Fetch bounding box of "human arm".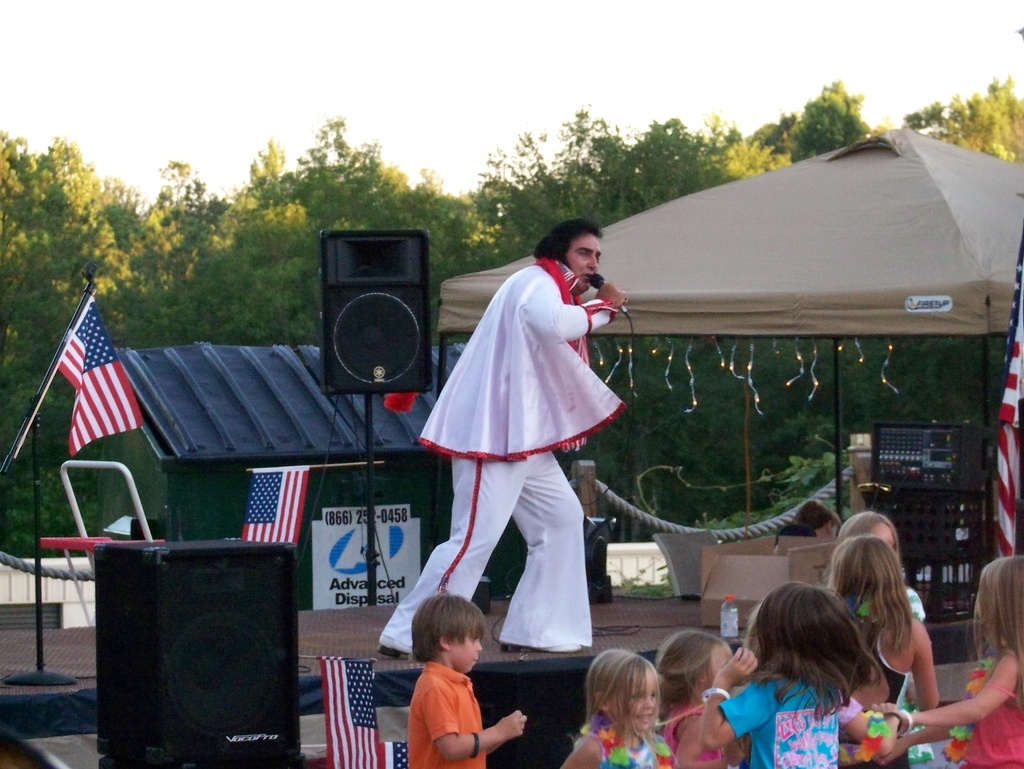
Bbox: left=874, top=724, right=960, bottom=763.
